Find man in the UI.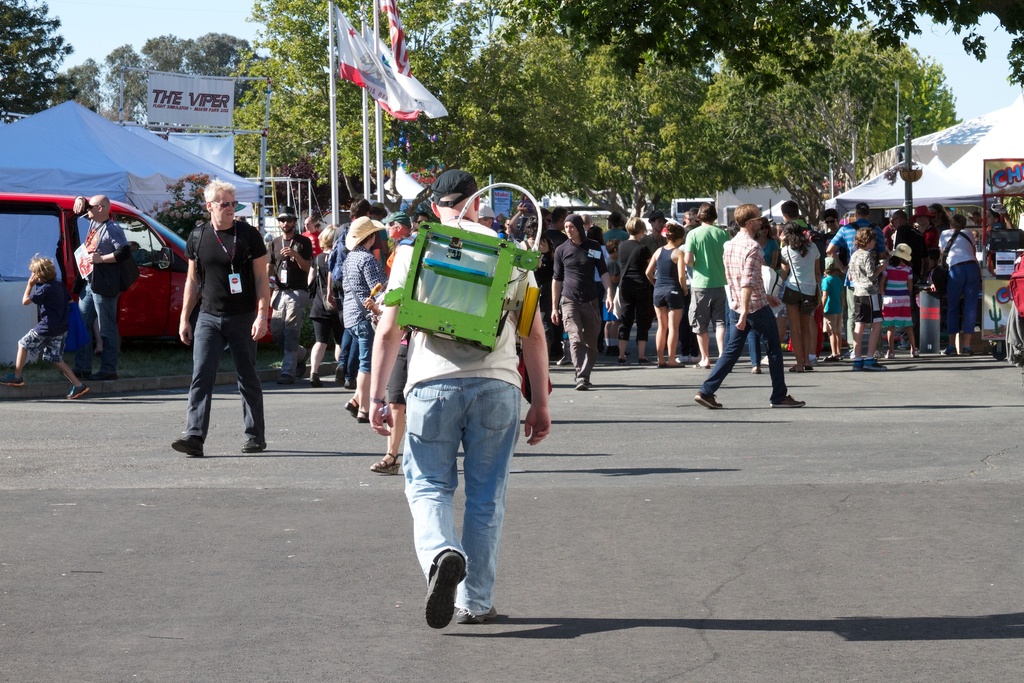
UI element at <bbox>552, 211, 614, 391</bbox>.
